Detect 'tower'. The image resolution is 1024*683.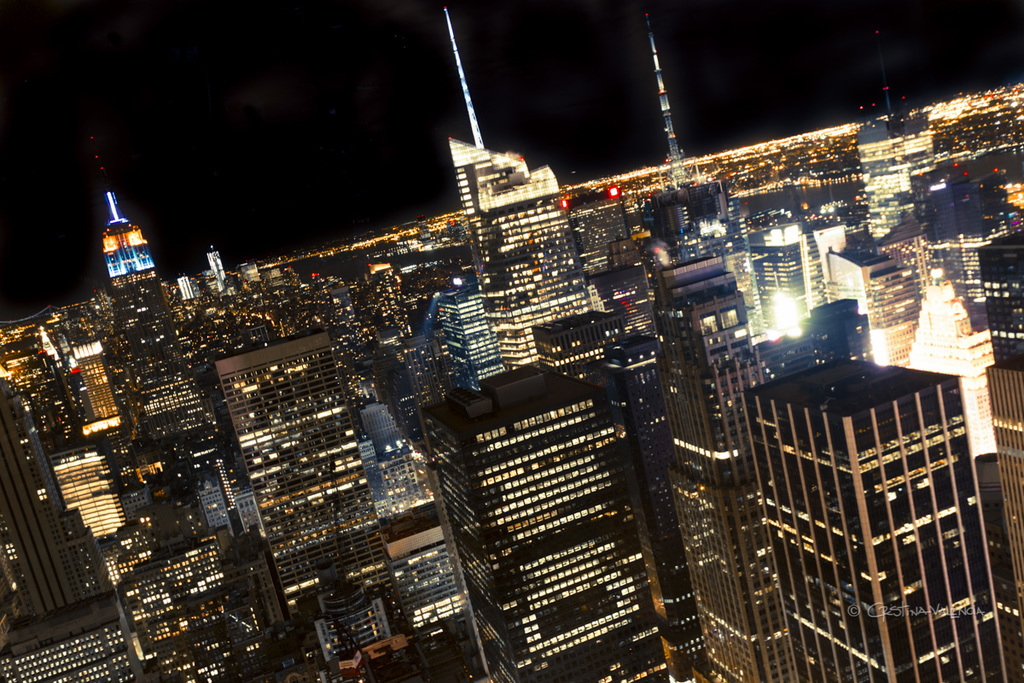
box(426, 359, 675, 682).
